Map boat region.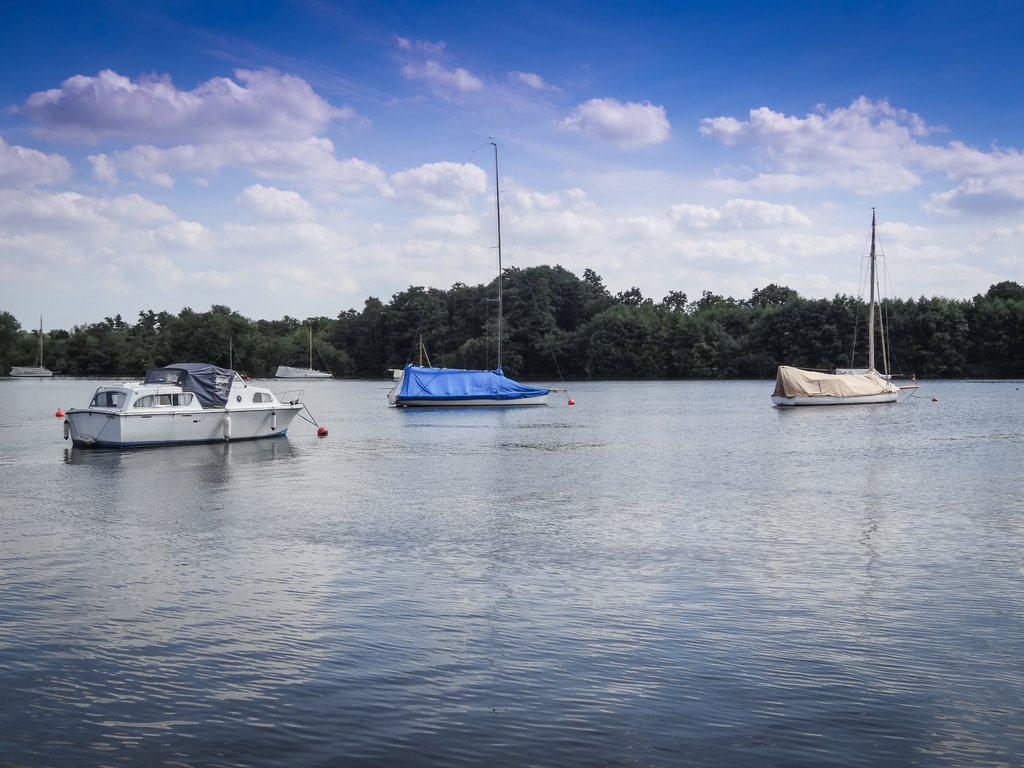
Mapped to l=772, t=196, r=918, b=407.
